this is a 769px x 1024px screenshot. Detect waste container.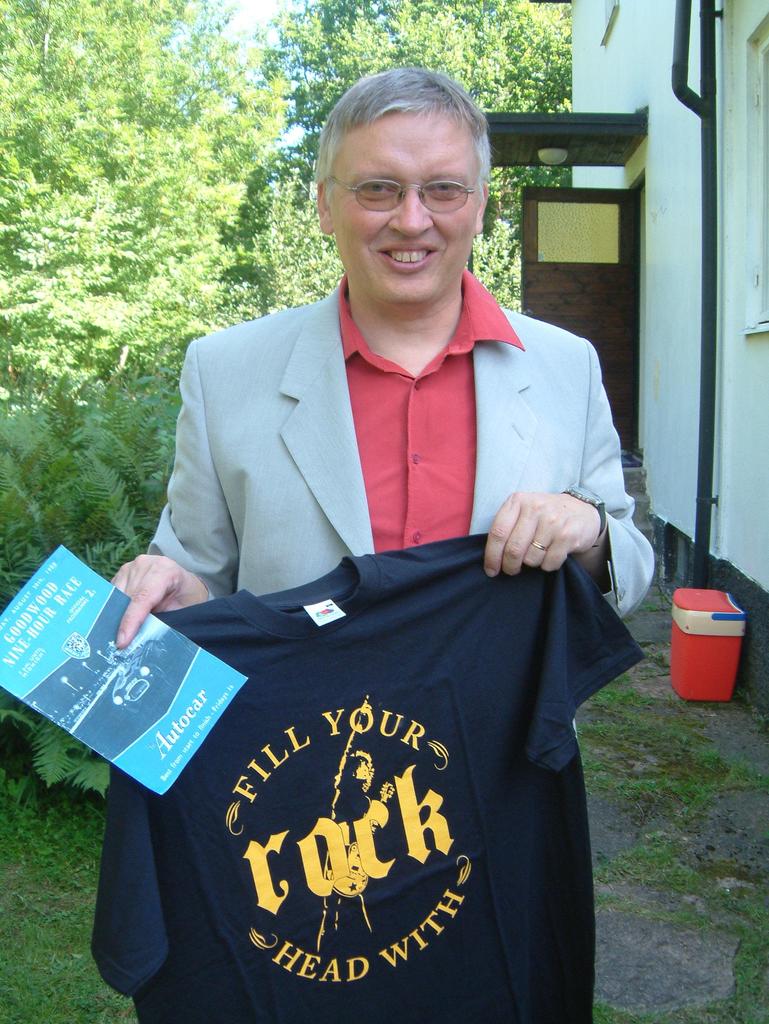
(left=679, top=590, right=766, bottom=708).
